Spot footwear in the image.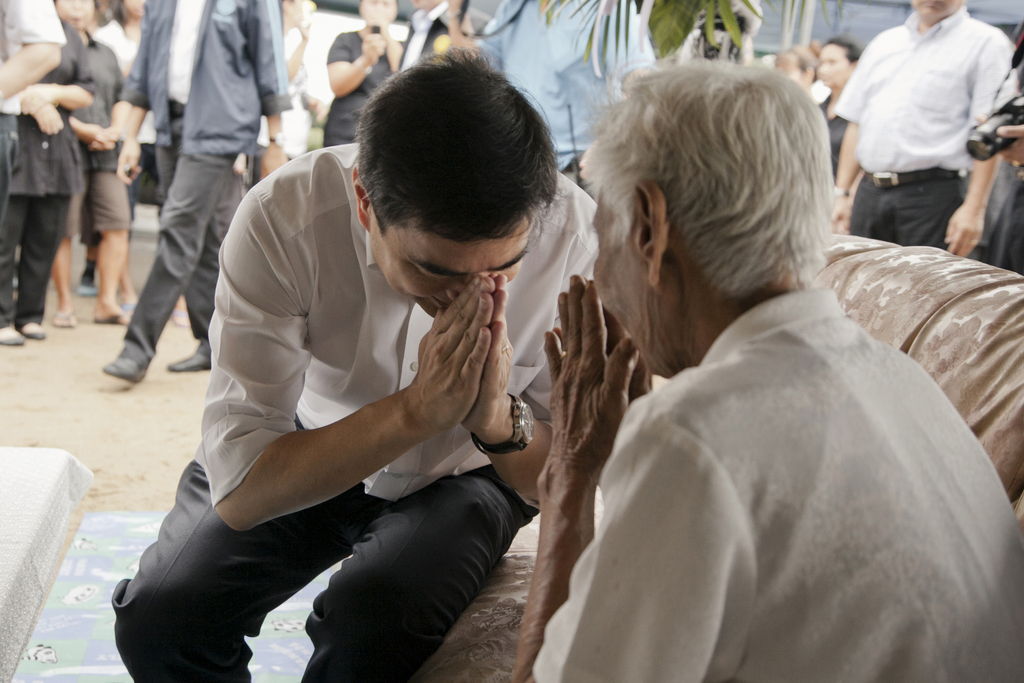
footwear found at 102,358,145,382.
